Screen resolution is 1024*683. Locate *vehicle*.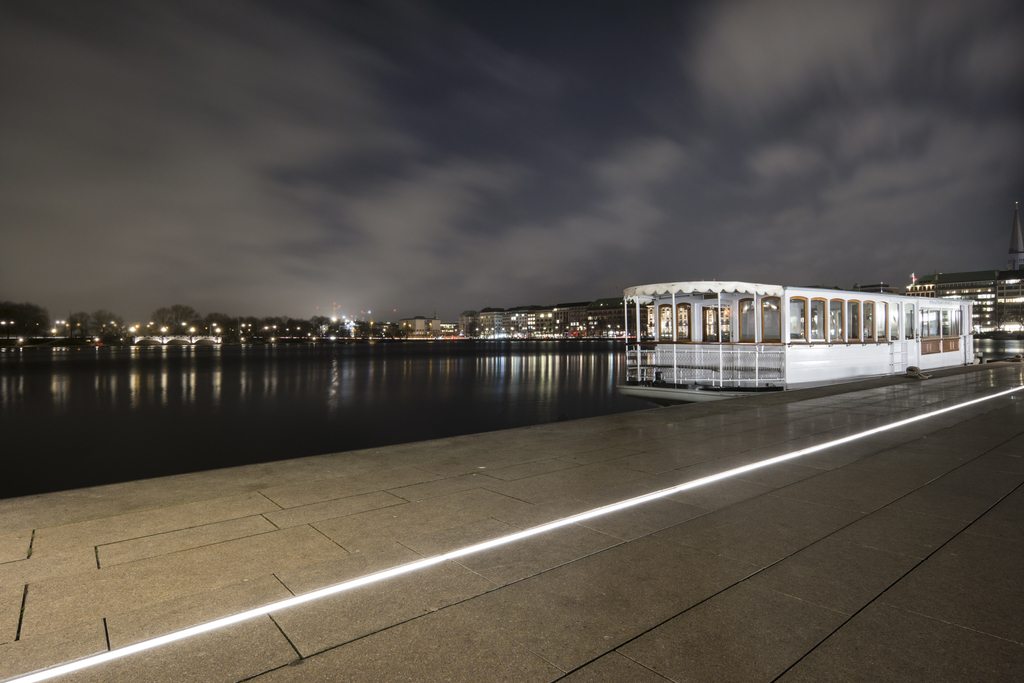
x1=610, y1=277, x2=977, y2=402.
